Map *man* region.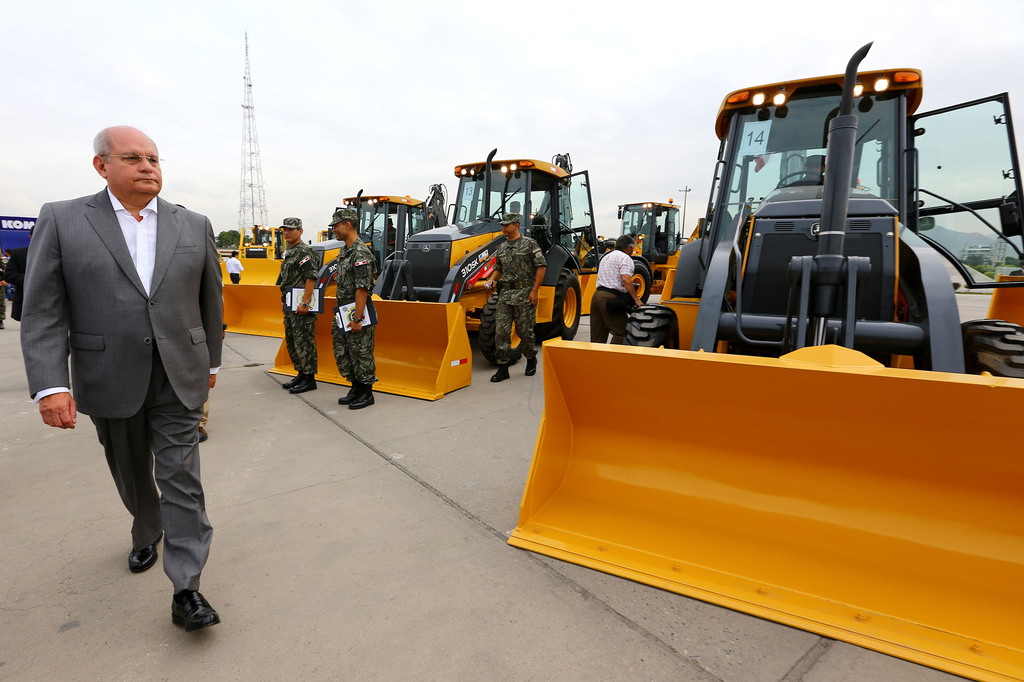
Mapped to select_region(327, 205, 380, 415).
